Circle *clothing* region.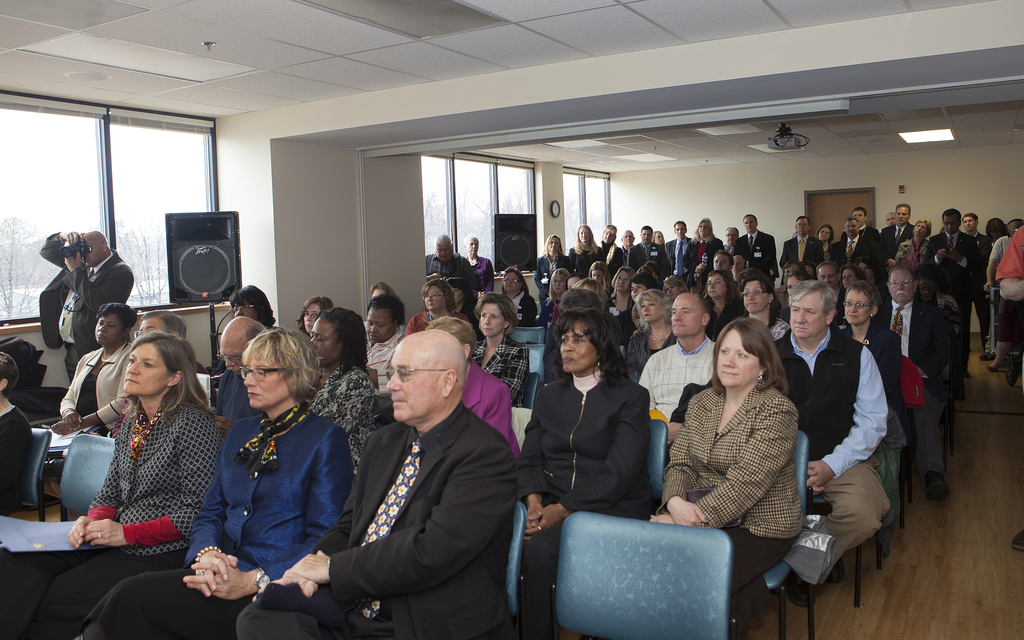
Region: 626/326/684/371.
